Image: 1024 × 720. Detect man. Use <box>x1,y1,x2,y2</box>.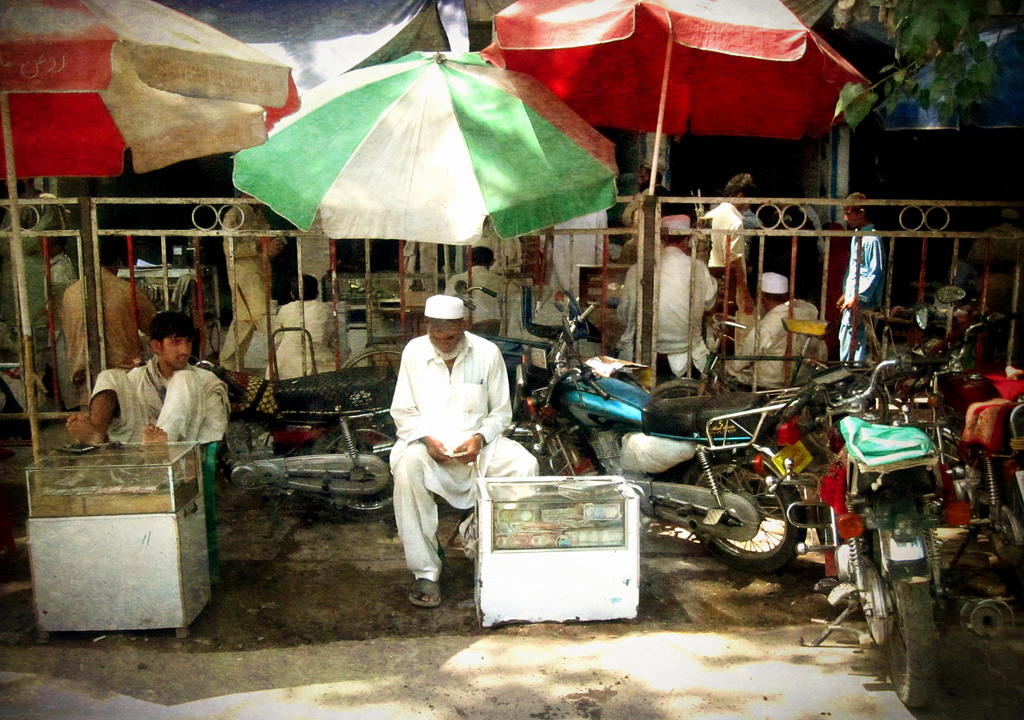
<box>219,178,291,365</box>.
